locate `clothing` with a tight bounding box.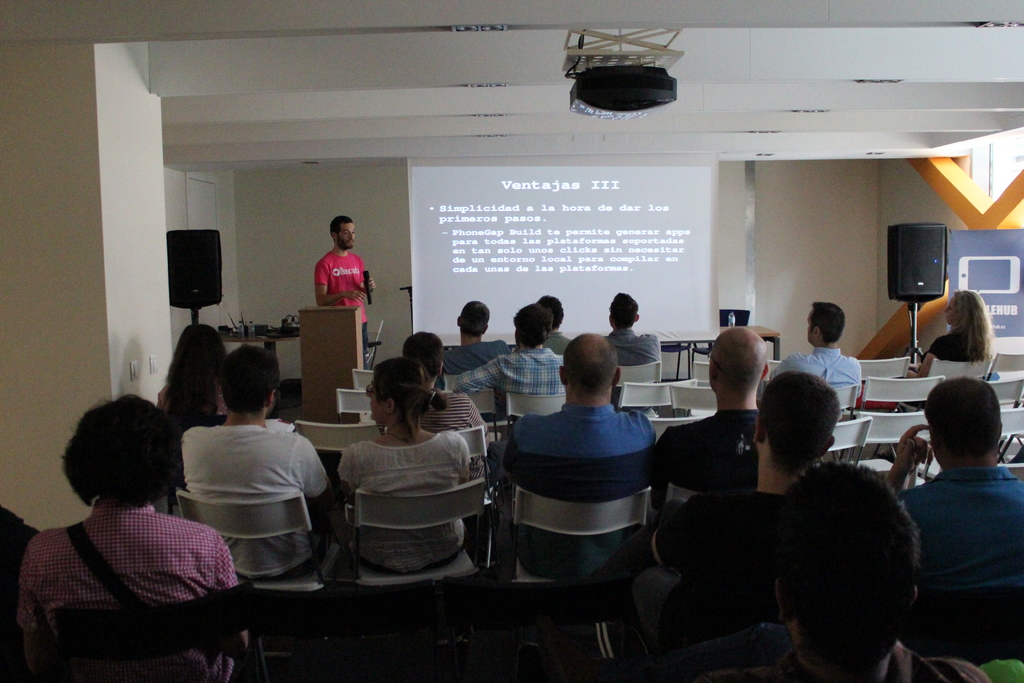
<region>653, 404, 760, 506</region>.
